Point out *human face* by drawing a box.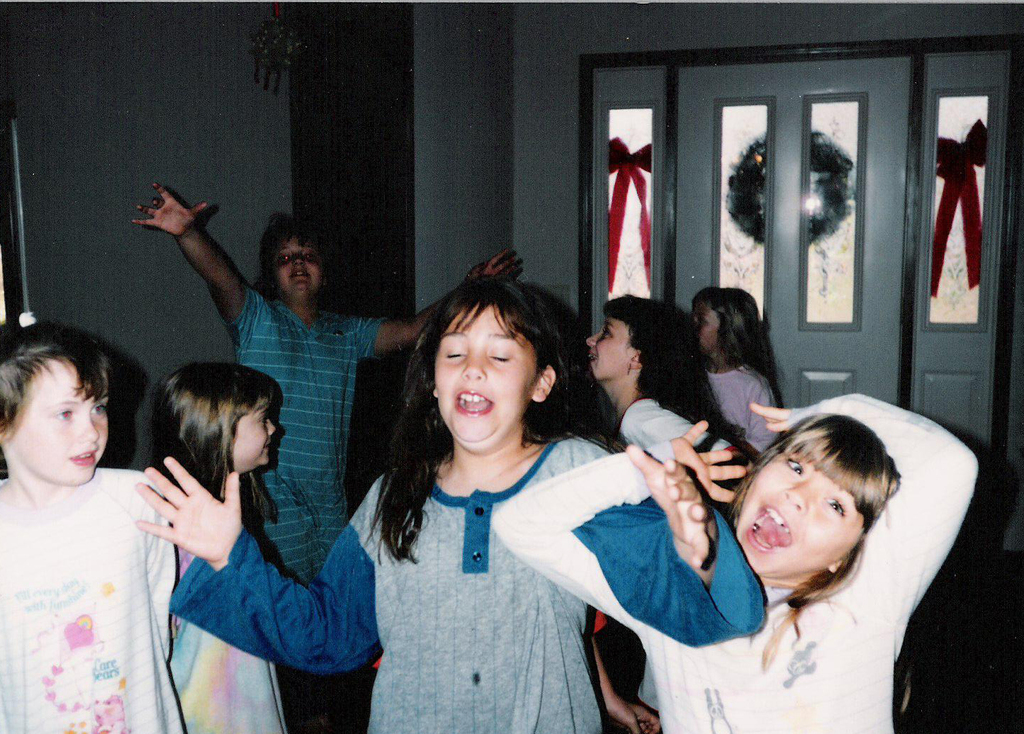
pyautogui.locateOnScreen(13, 356, 107, 480).
